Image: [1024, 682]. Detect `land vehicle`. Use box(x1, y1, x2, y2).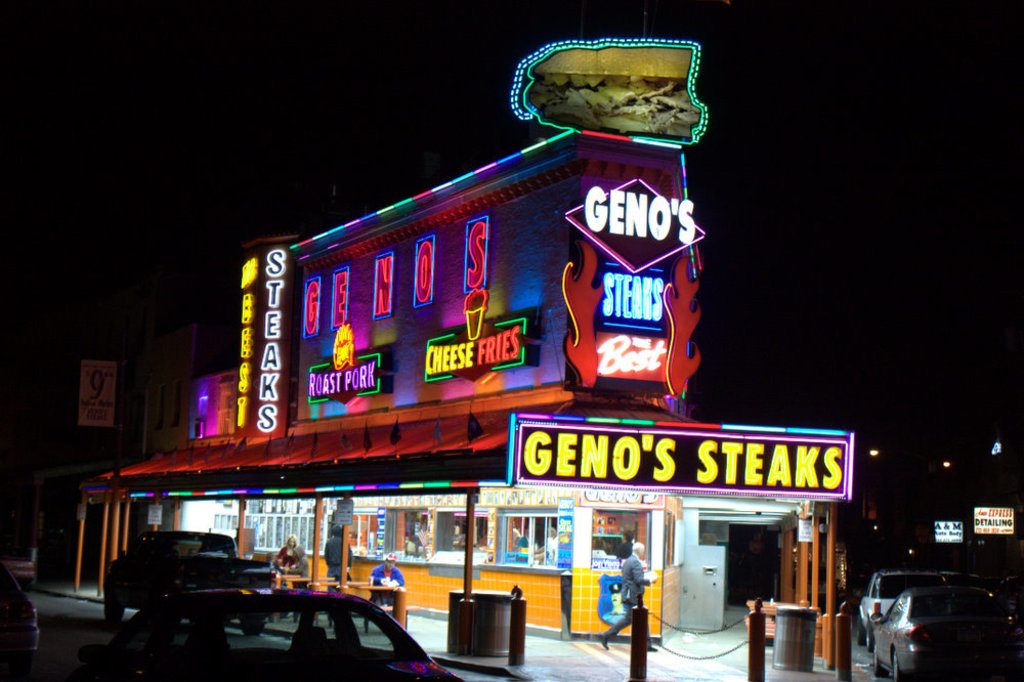
box(855, 572, 948, 644).
